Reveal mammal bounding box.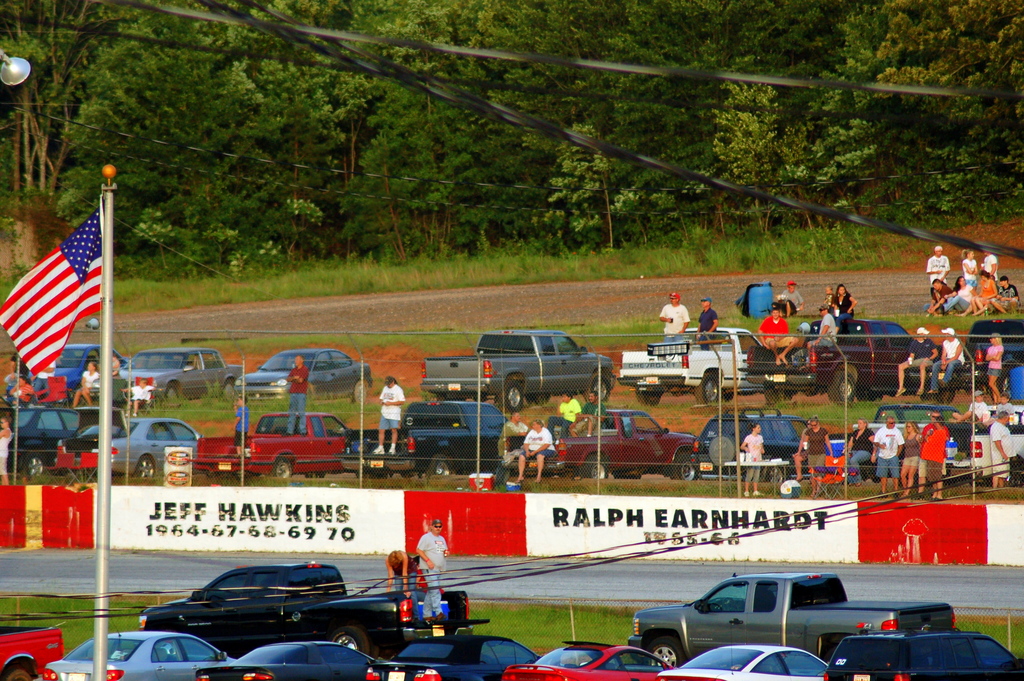
Revealed: pyautogui.locateOnScreen(783, 281, 804, 313).
